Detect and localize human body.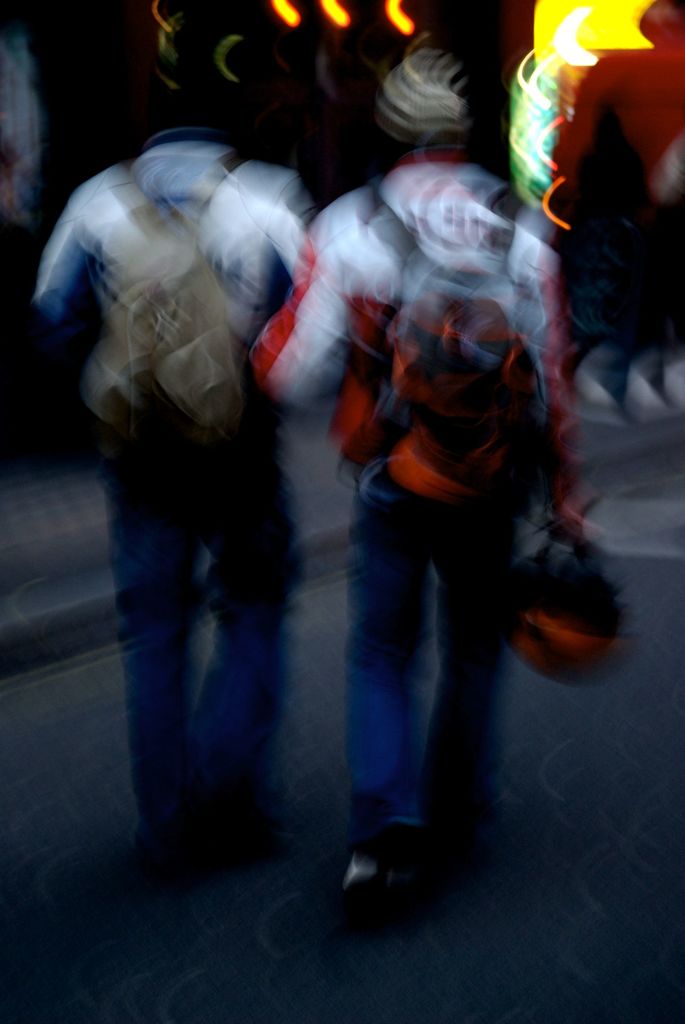
Localized at [252,36,604,887].
